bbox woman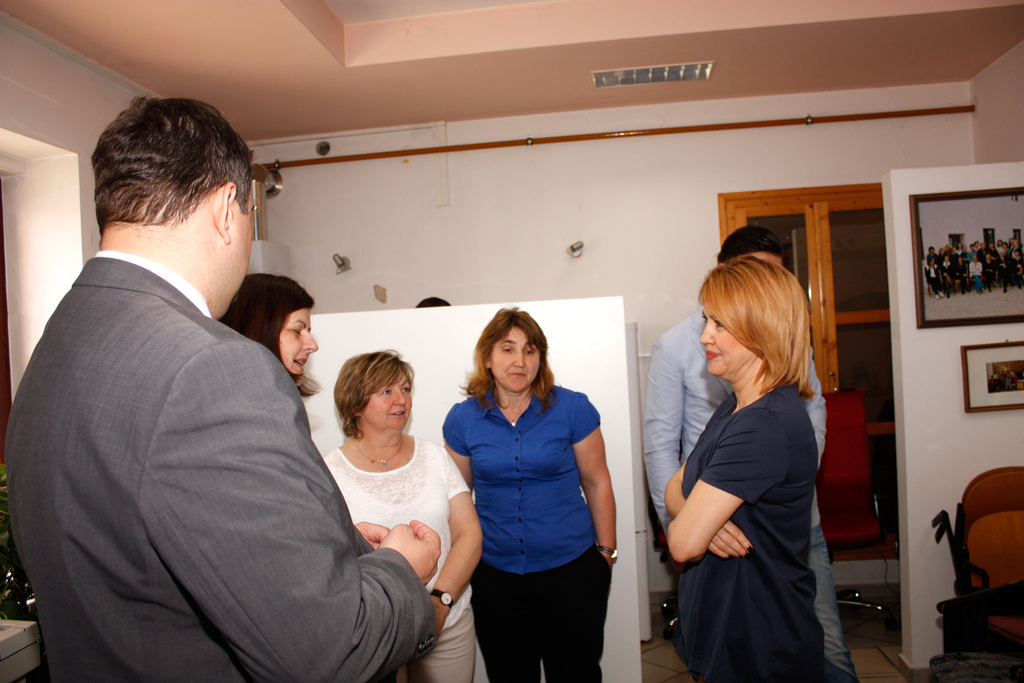
region(303, 343, 483, 682)
